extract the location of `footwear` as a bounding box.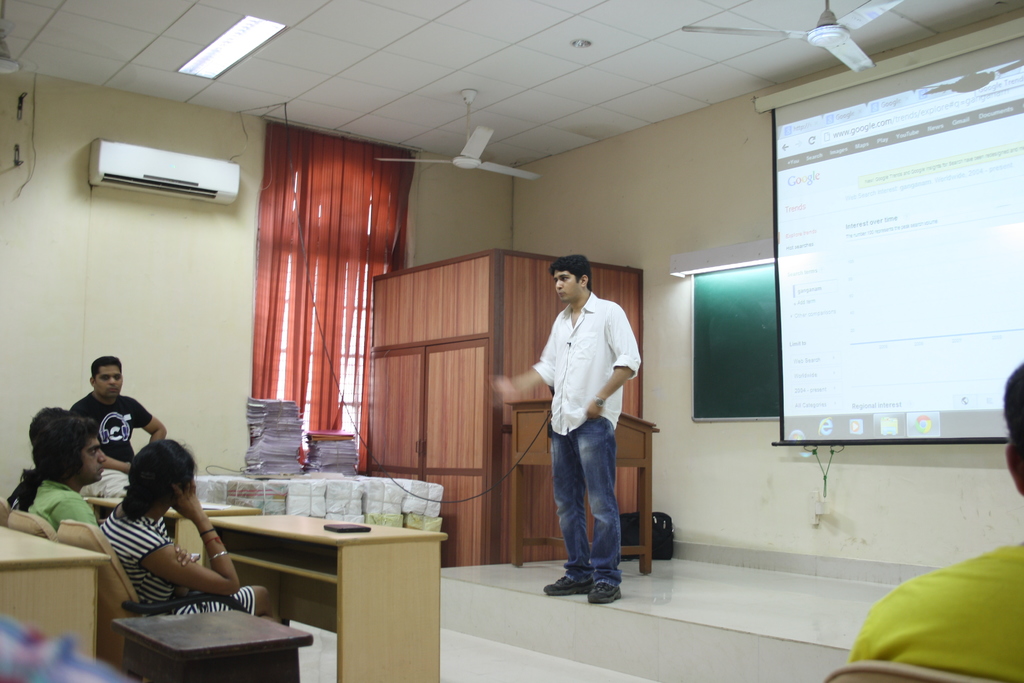
l=539, t=566, r=588, b=595.
